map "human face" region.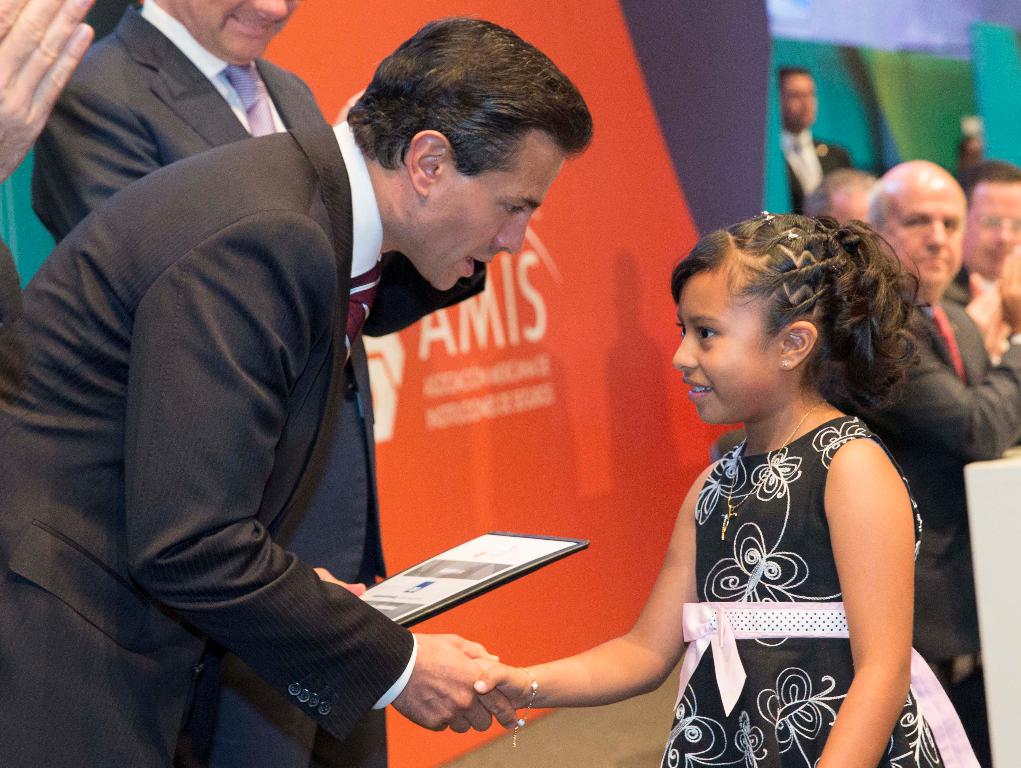
Mapped to left=963, top=183, right=1020, bottom=276.
